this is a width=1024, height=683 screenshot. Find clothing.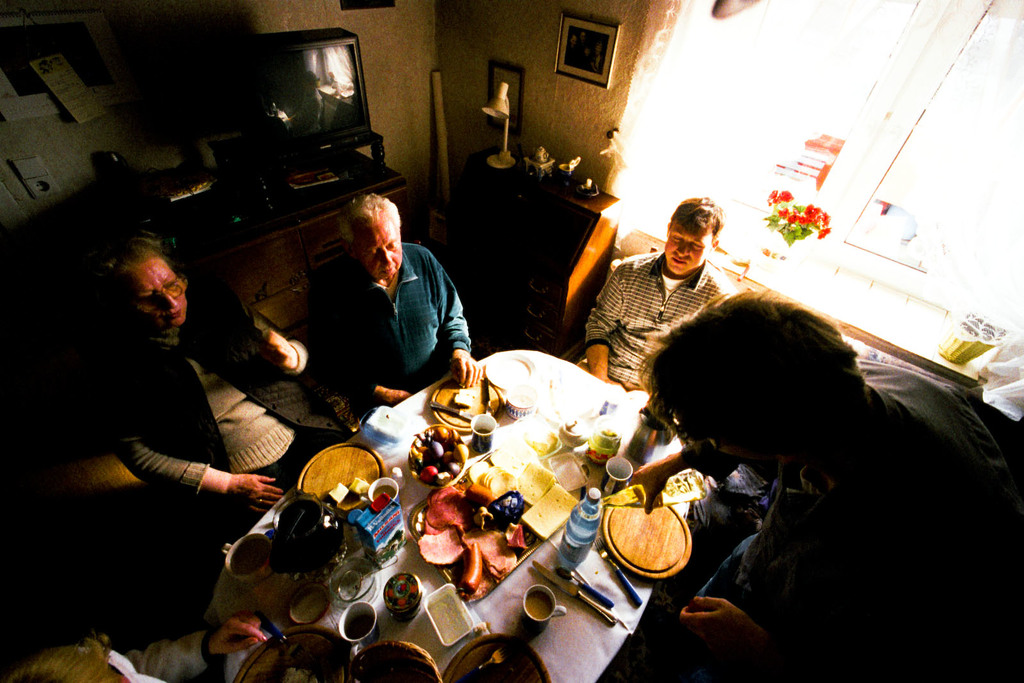
Bounding box: 91, 298, 349, 602.
